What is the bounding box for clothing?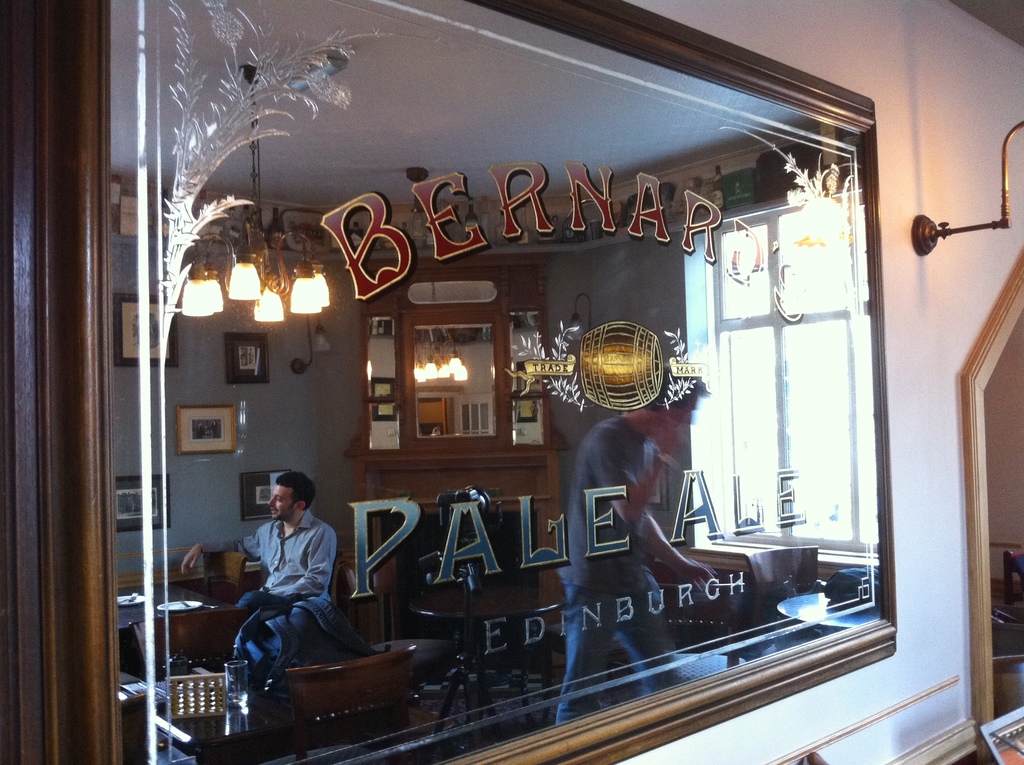
<box>223,507,328,698</box>.
